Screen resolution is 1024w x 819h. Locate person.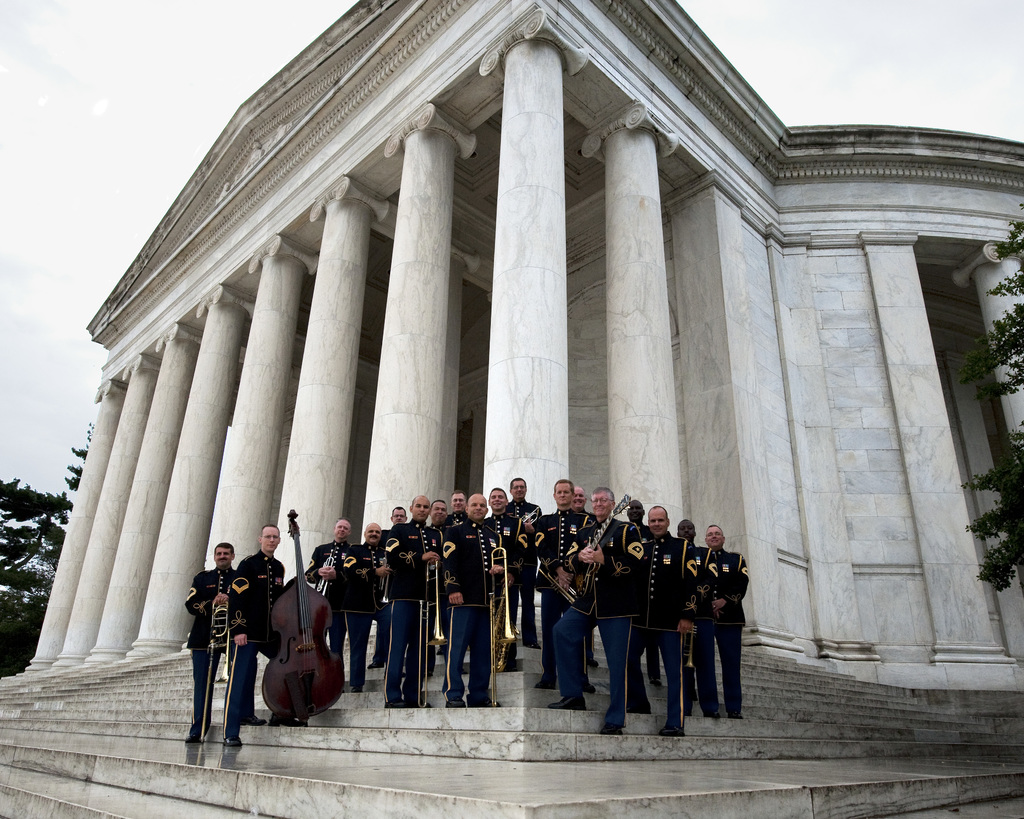
(185,542,267,743).
